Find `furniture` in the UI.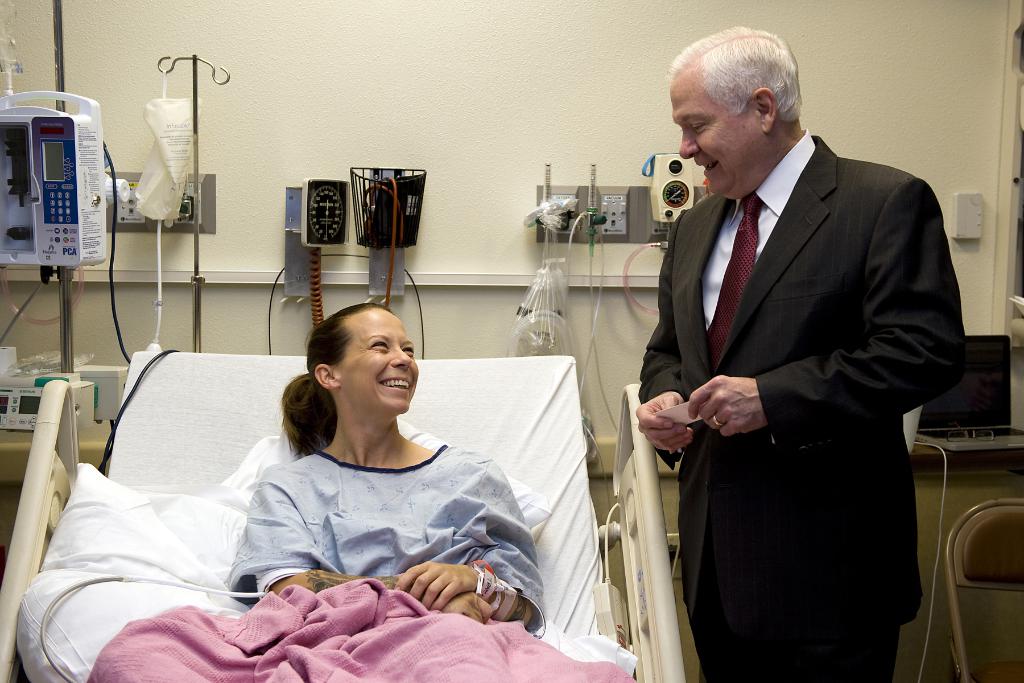
UI element at bbox=[0, 356, 690, 682].
